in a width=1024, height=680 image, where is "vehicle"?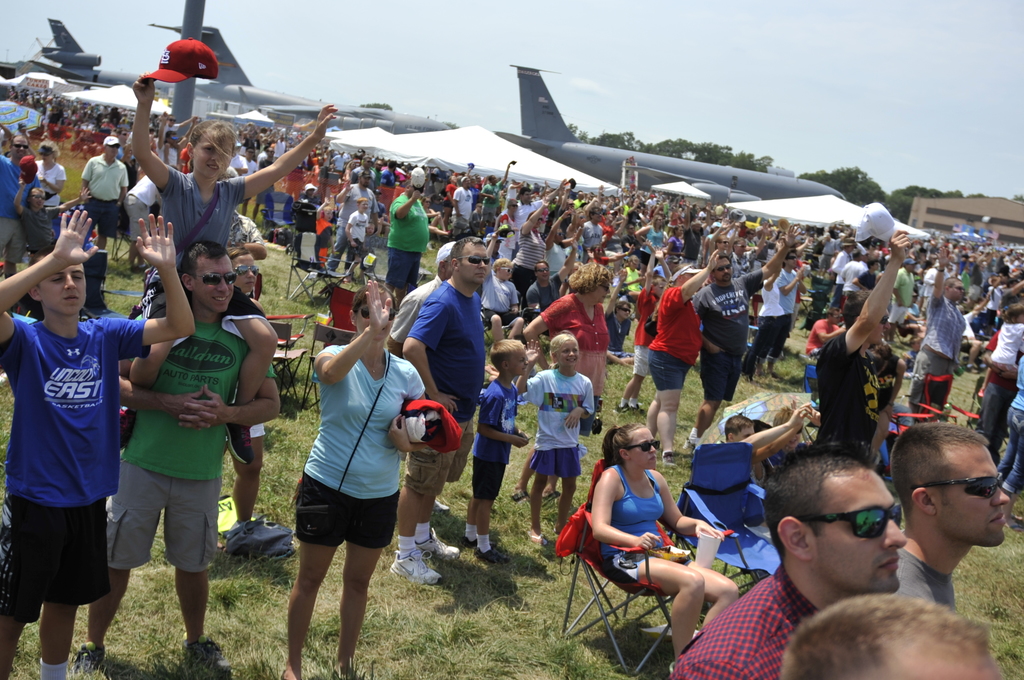
bbox=(147, 22, 453, 133).
